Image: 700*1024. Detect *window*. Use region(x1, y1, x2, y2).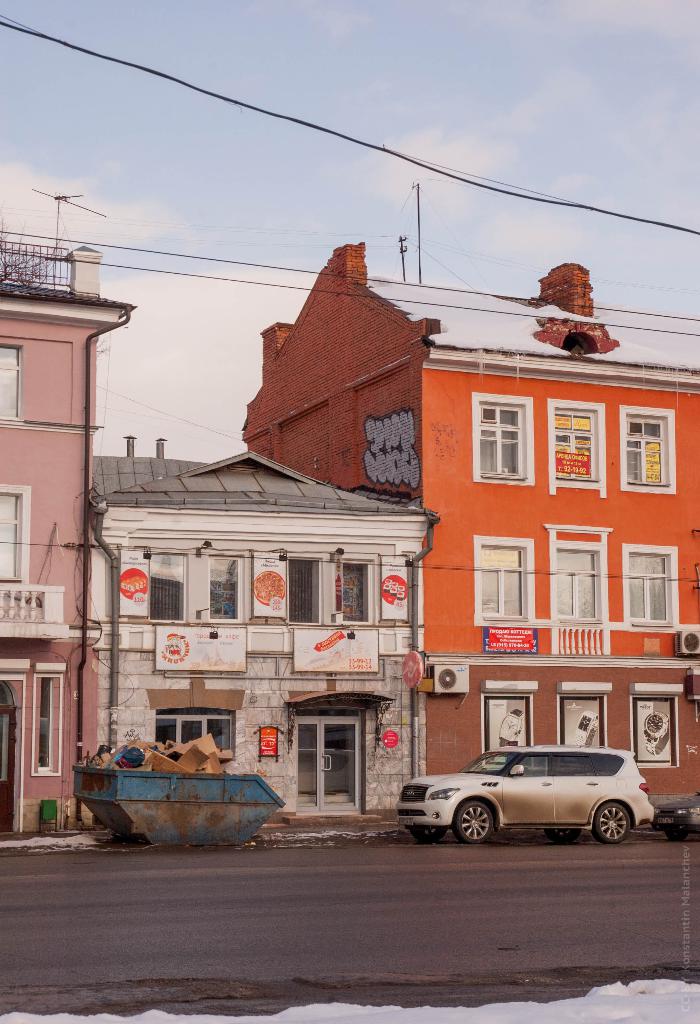
region(0, 347, 19, 424).
